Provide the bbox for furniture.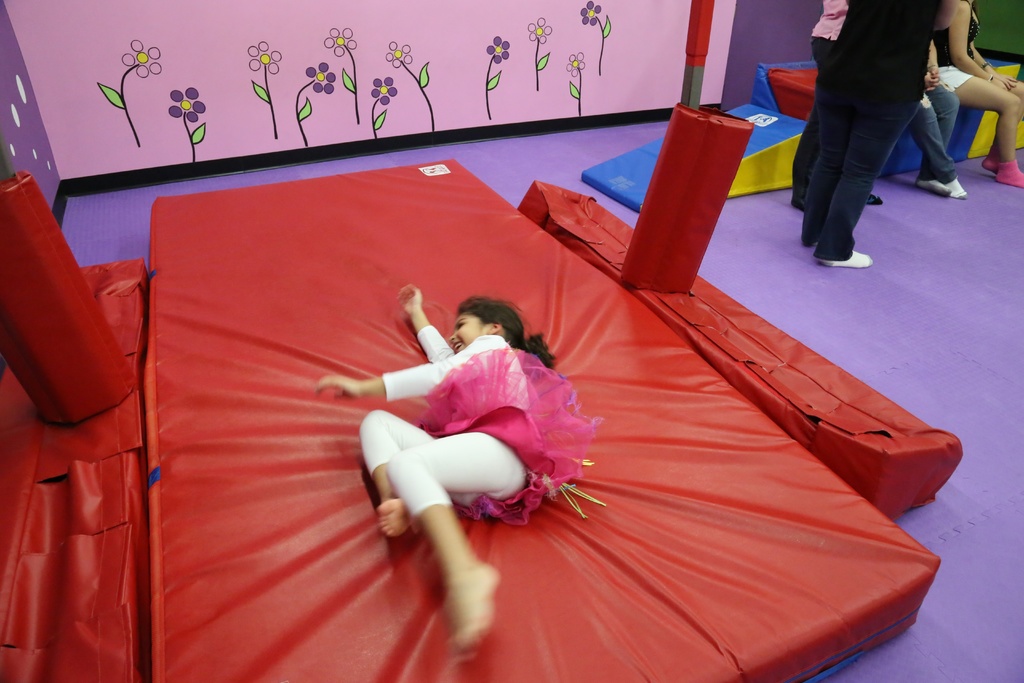
(0,105,965,682).
